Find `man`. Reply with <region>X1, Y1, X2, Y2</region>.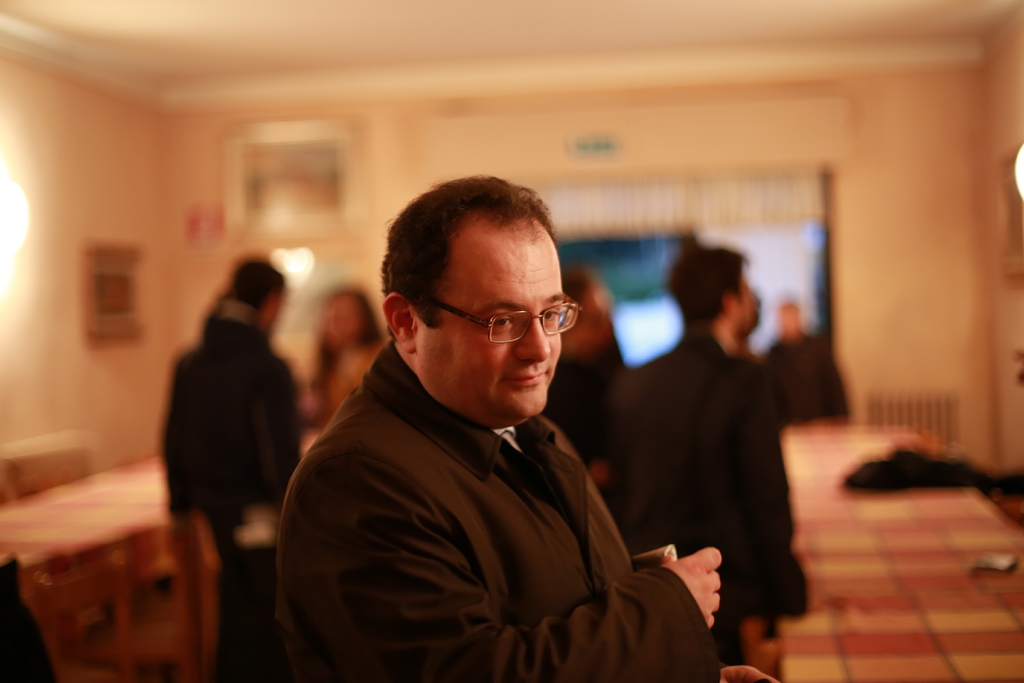
<region>617, 245, 806, 635</region>.
